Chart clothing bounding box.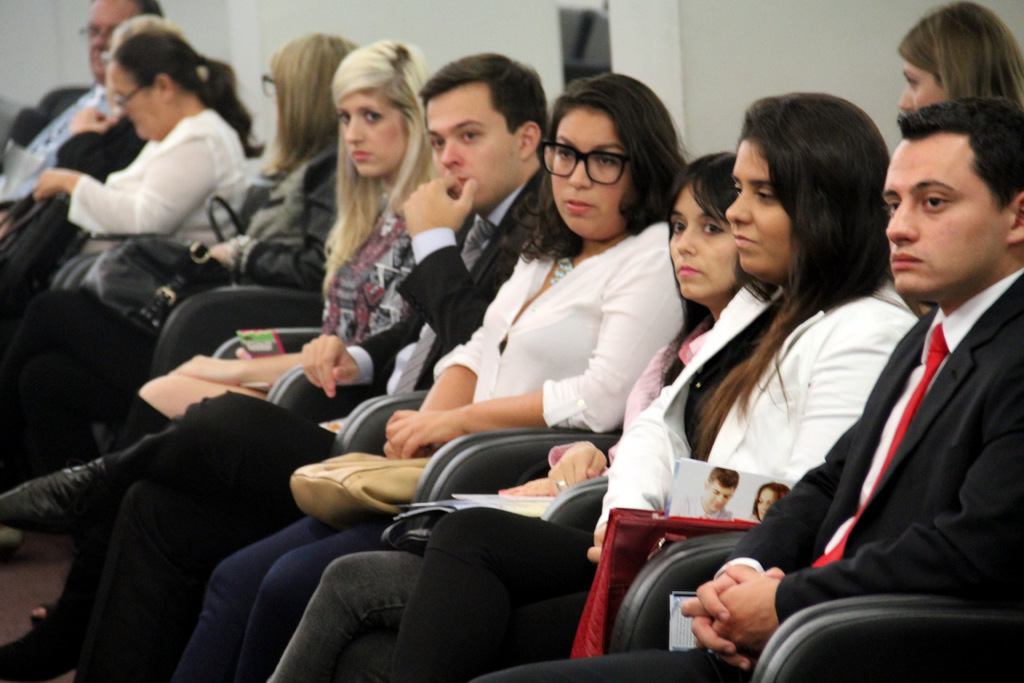
Charted: locate(184, 224, 662, 662).
